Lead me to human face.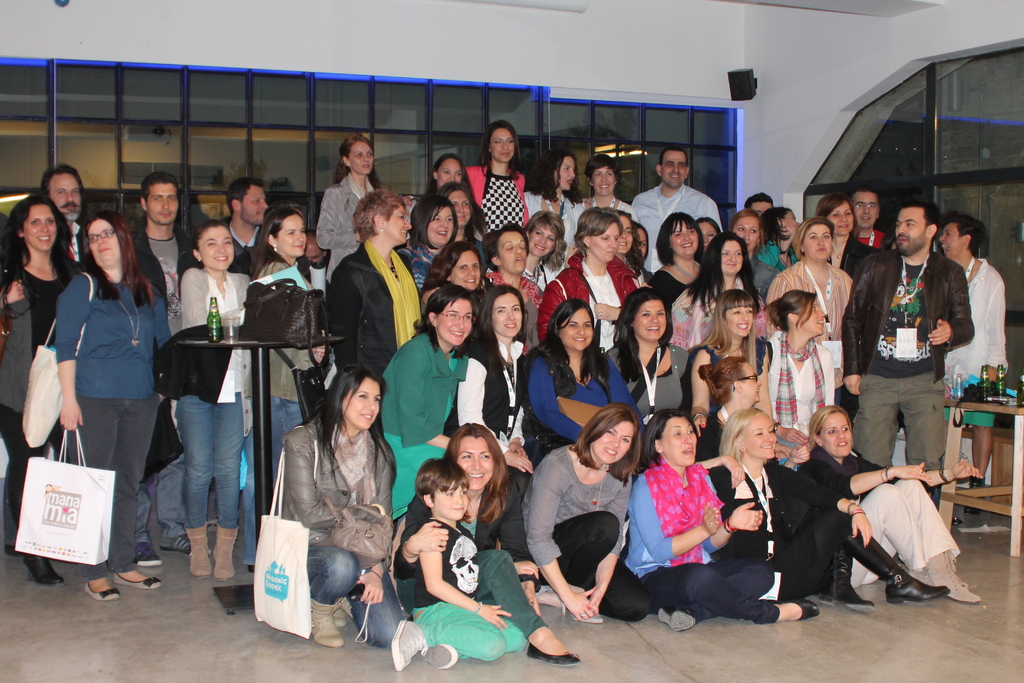
Lead to <region>589, 221, 620, 261</region>.
